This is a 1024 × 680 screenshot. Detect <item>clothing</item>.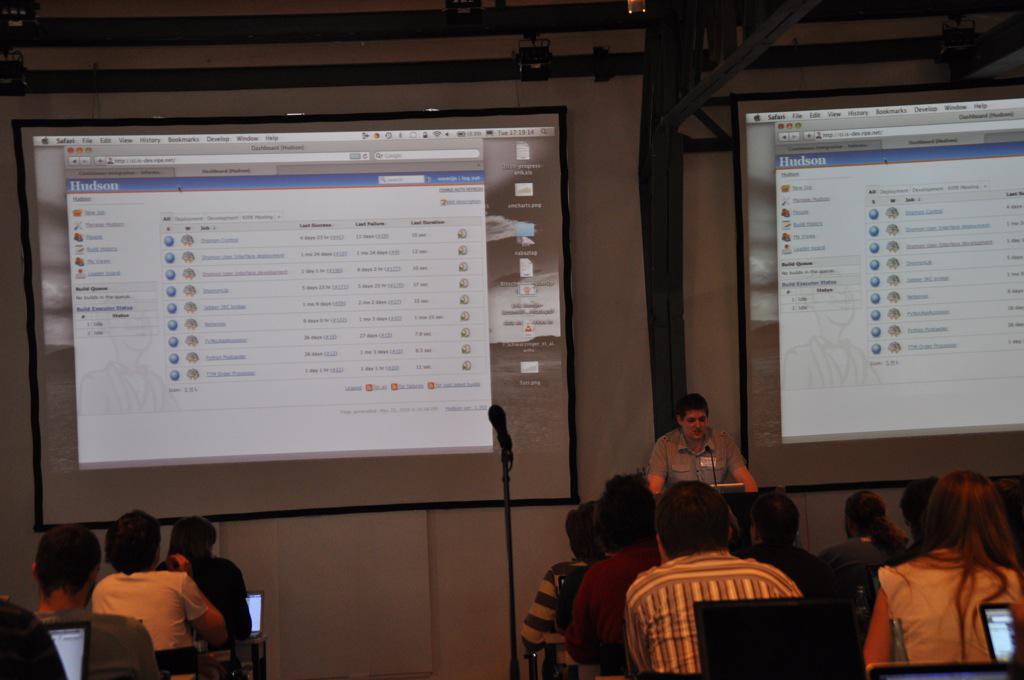
(x1=625, y1=548, x2=805, y2=676).
